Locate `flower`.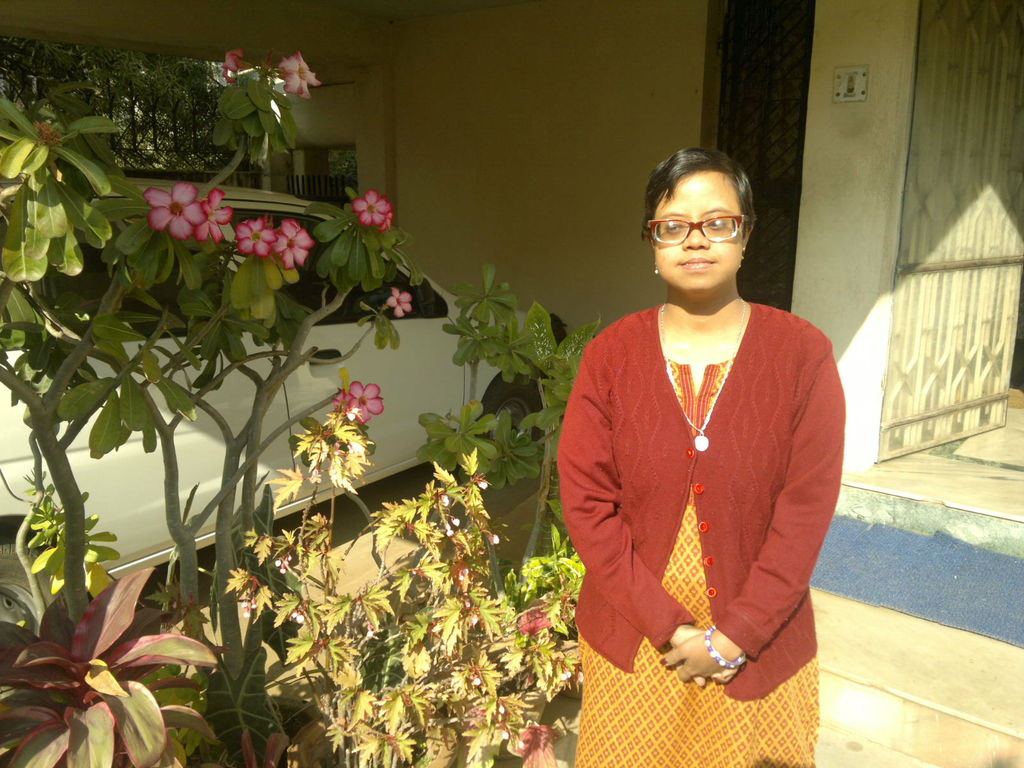
Bounding box: [x1=289, y1=609, x2=306, y2=625].
